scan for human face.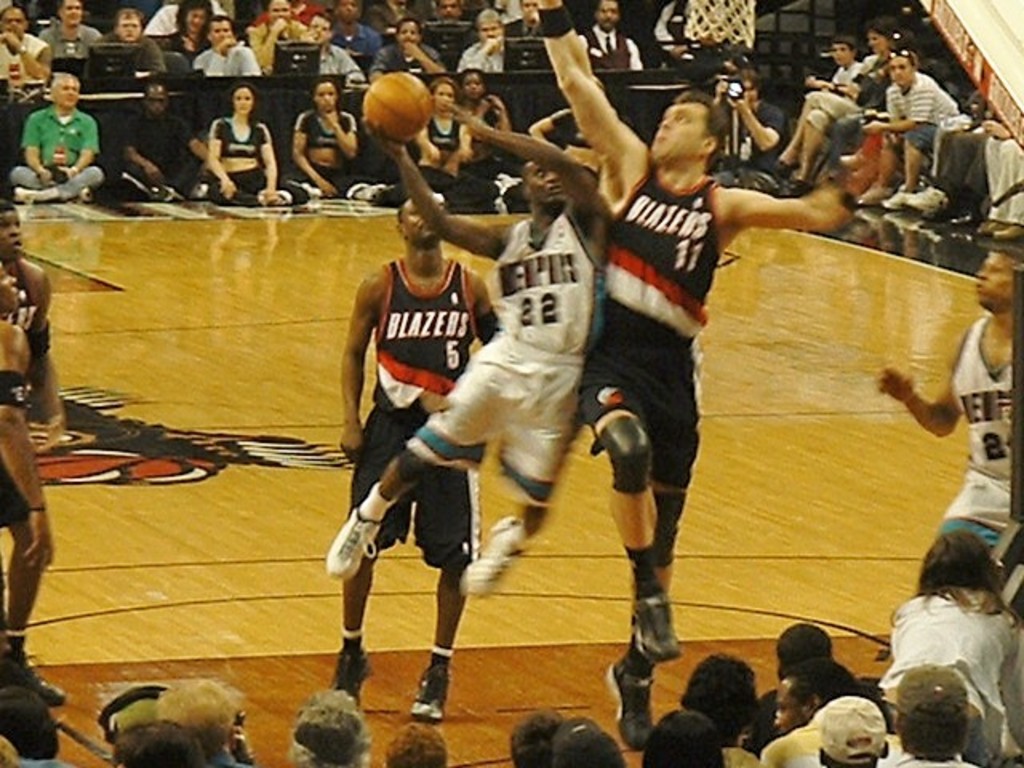
Scan result: (338, 0, 357, 18).
